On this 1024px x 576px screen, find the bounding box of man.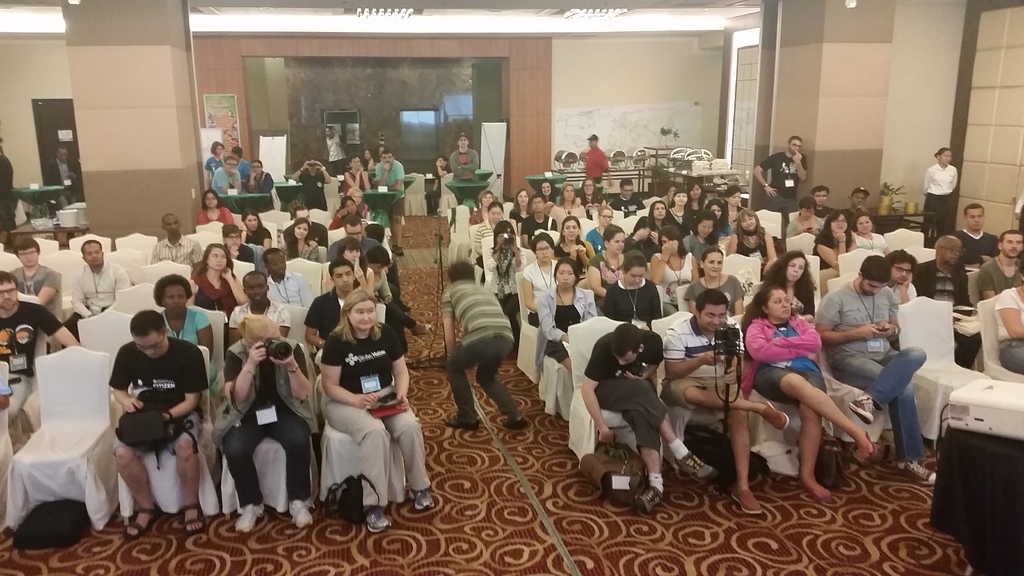
Bounding box: l=653, t=293, r=786, b=514.
